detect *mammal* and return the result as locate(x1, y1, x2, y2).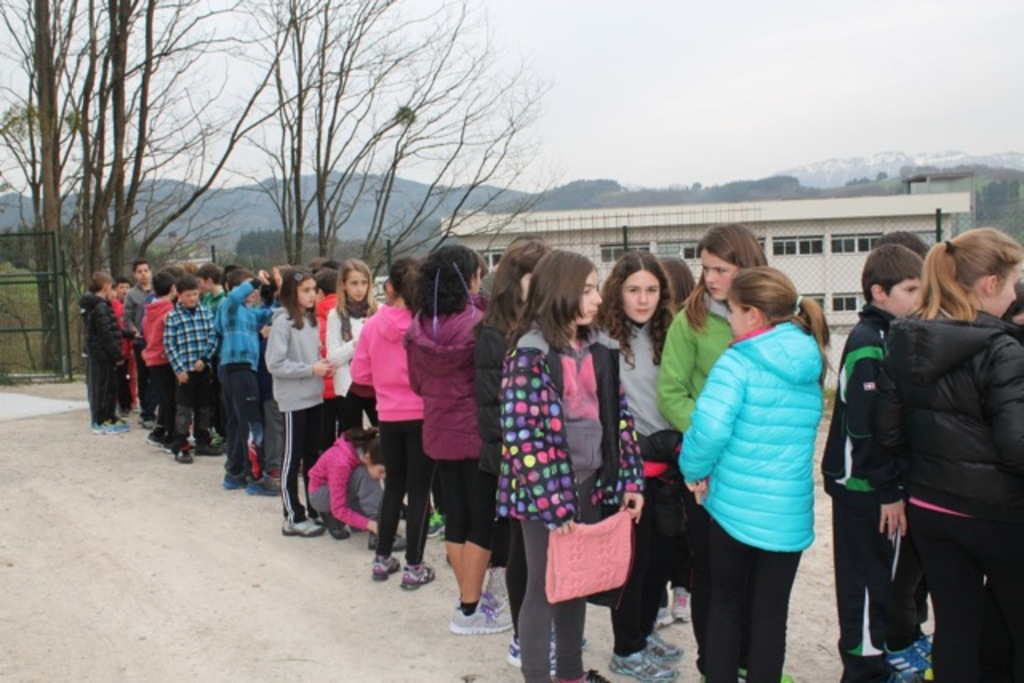
locate(158, 277, 218, 464).
